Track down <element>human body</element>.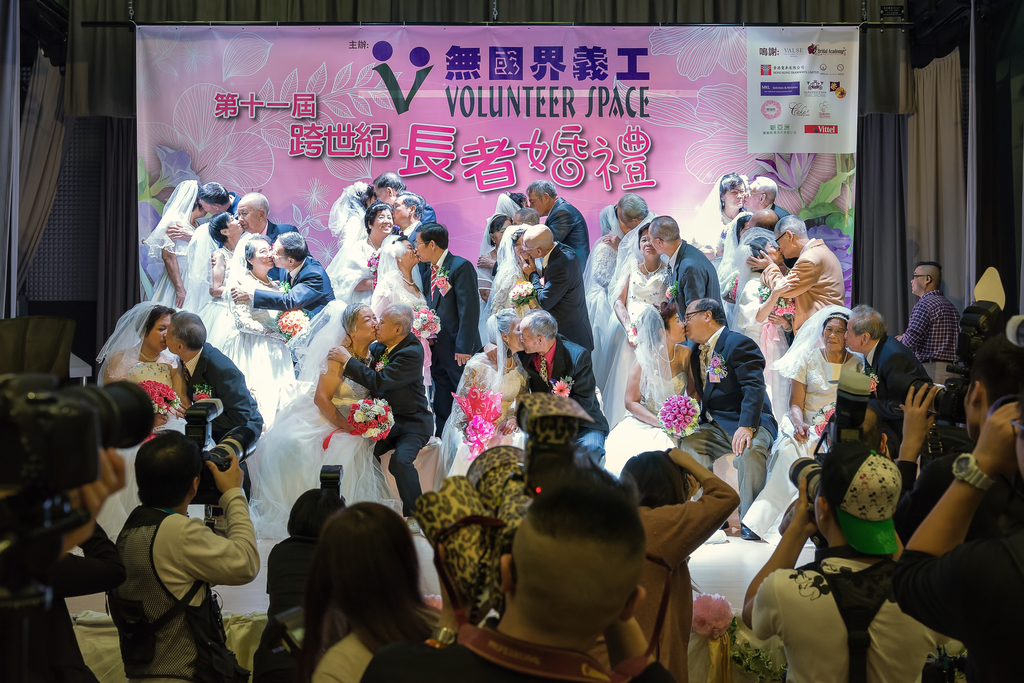
Tracked to 899 341 1014 555.
